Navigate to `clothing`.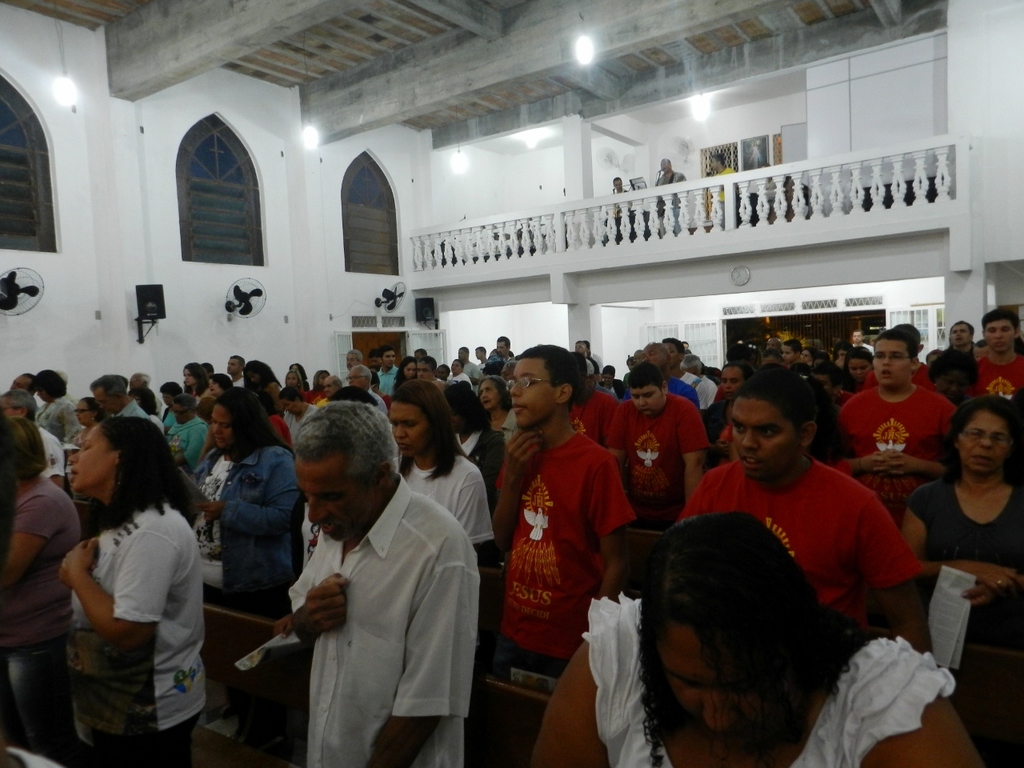
Navigation target: 604:398:706:517.
